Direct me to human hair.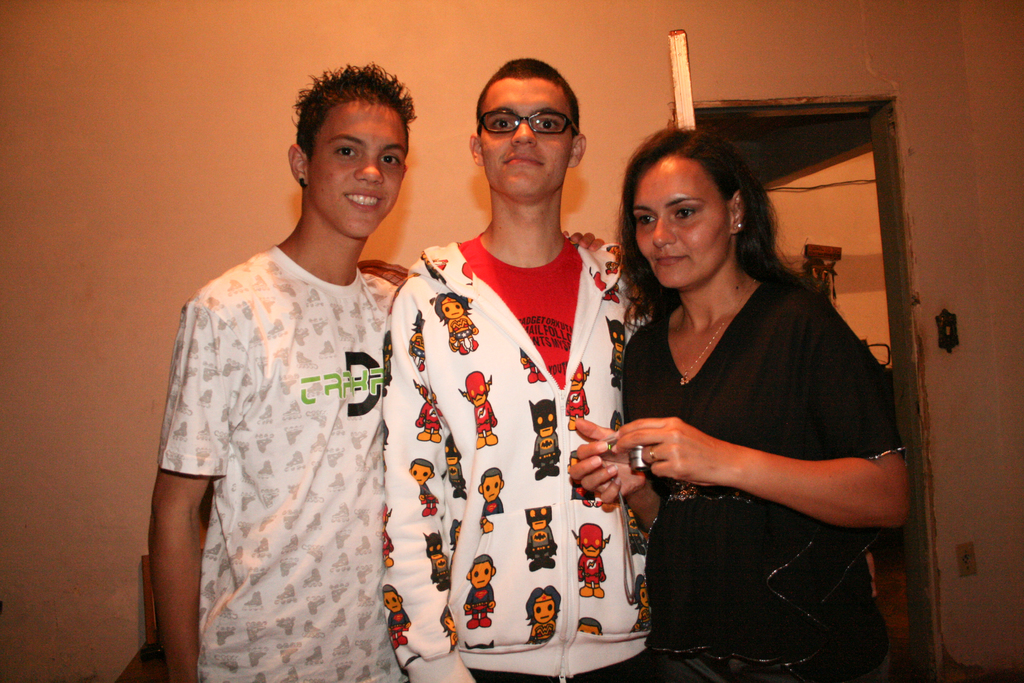
Direction: x1=408 y1=456 x2=435 y2=473.
